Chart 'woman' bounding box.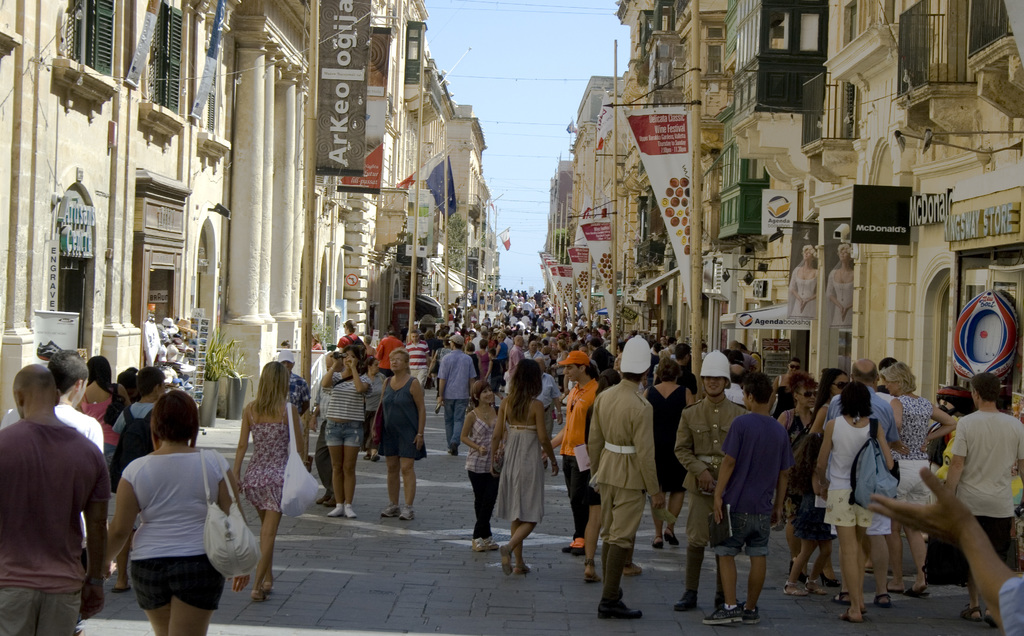
Charted: {"left": 229, "top": 360, "right": 303, "bottom": 600}.
